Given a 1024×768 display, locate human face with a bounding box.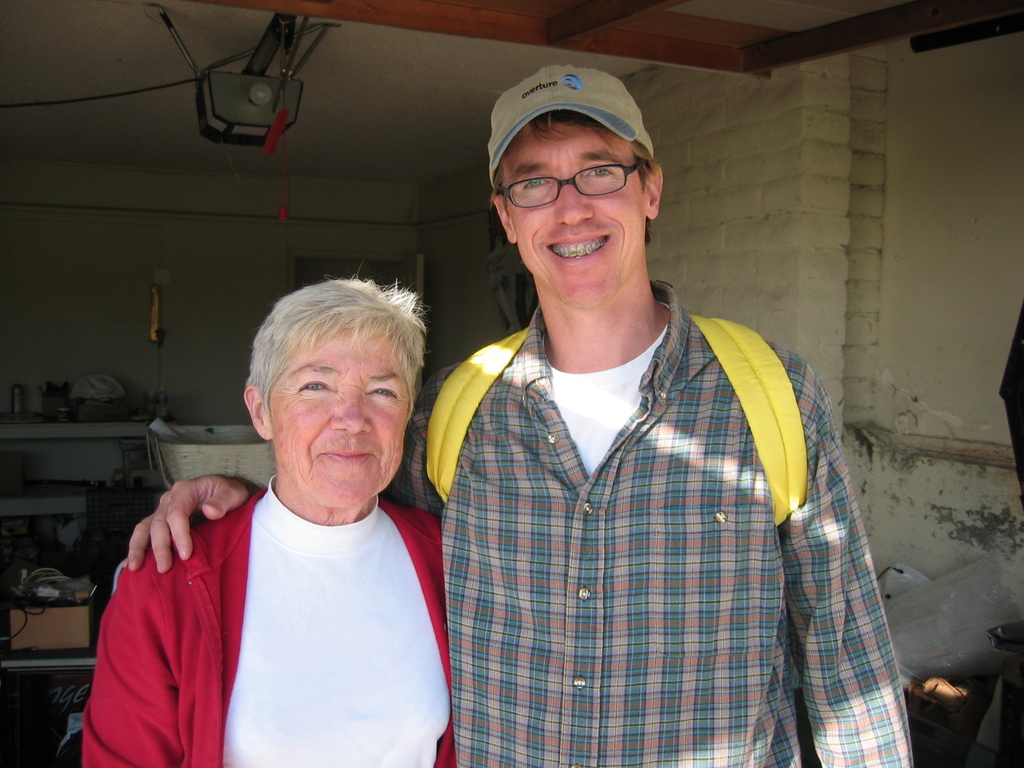
Located: BBox(504, 122, 644, 307).
